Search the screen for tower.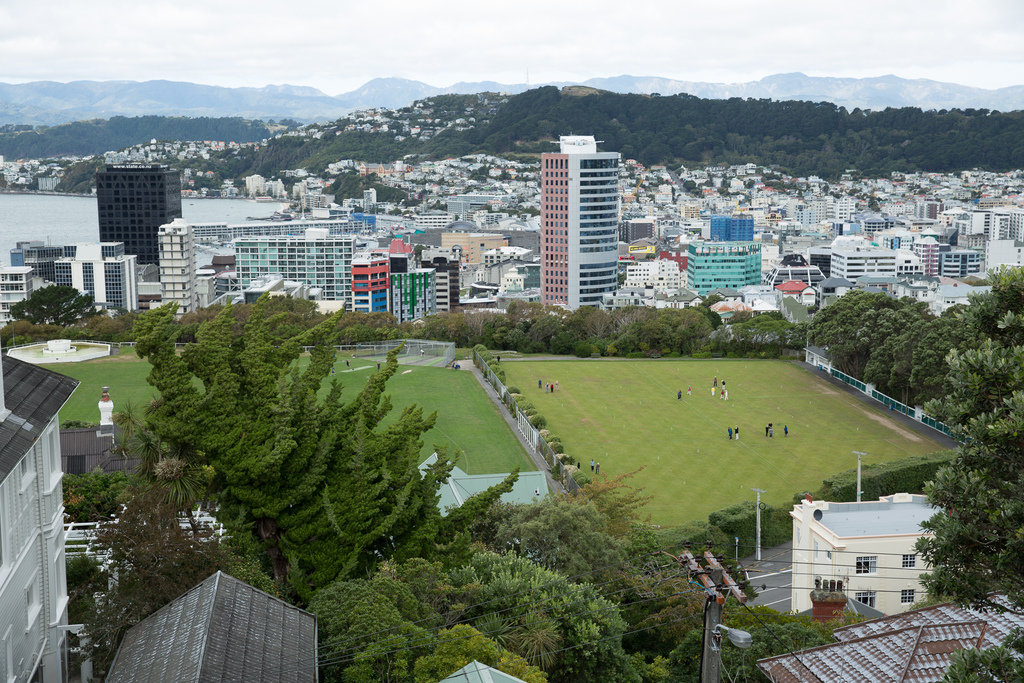
Found at 785 500 995 608.
